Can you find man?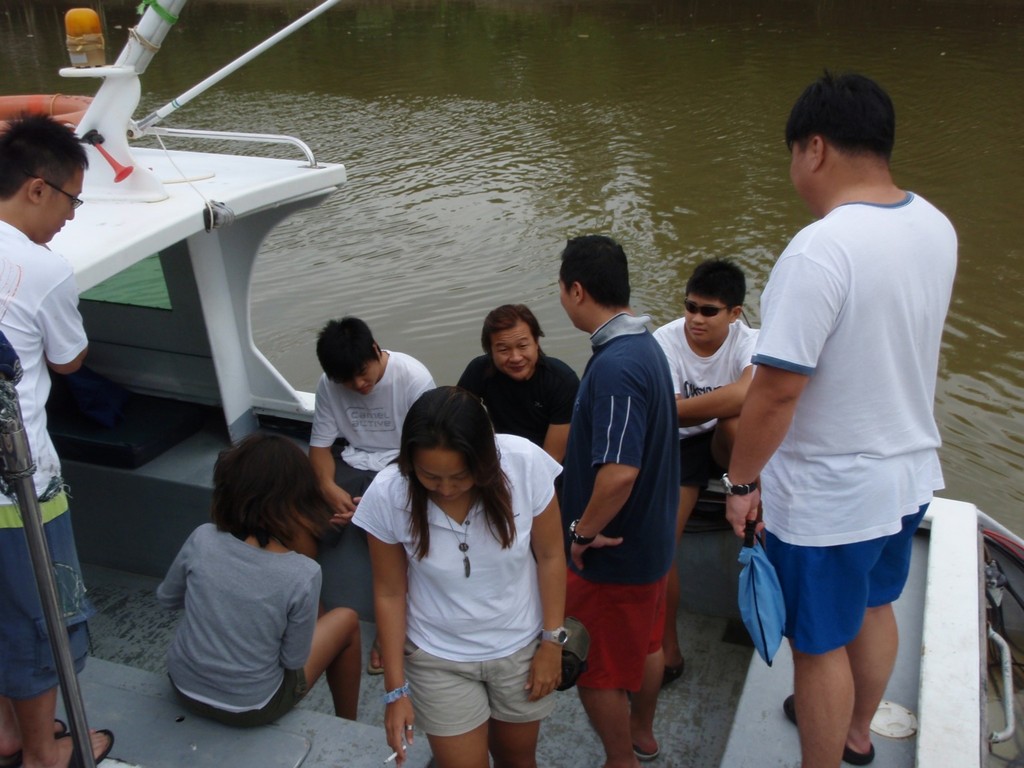
Yes, bounding box: 652:256:763:533.
